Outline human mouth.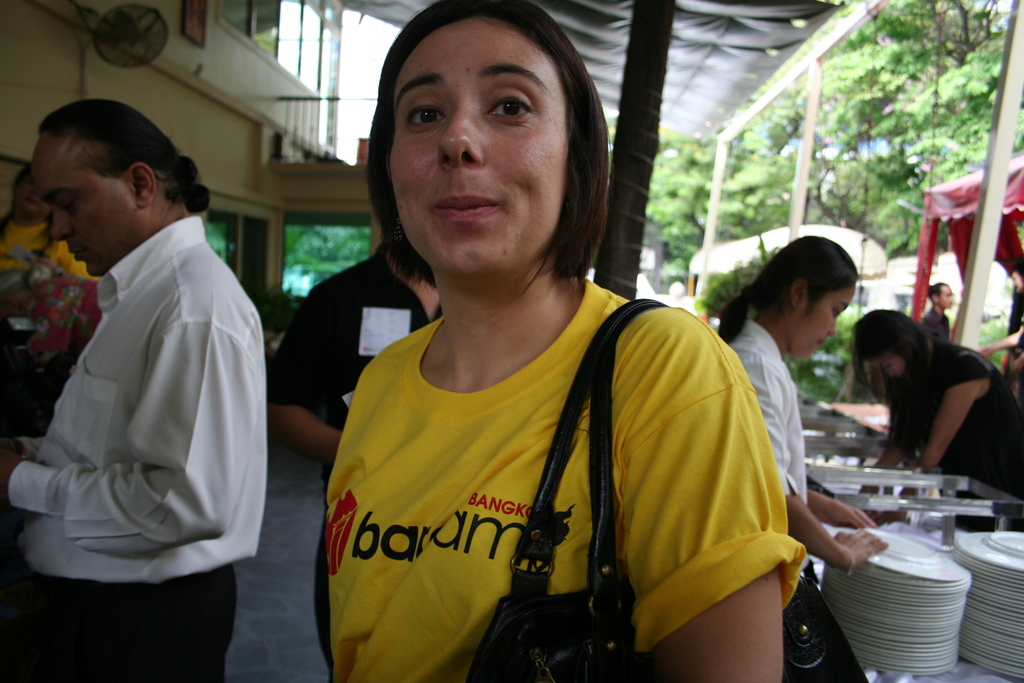
Outline: 68,248,84,264.
